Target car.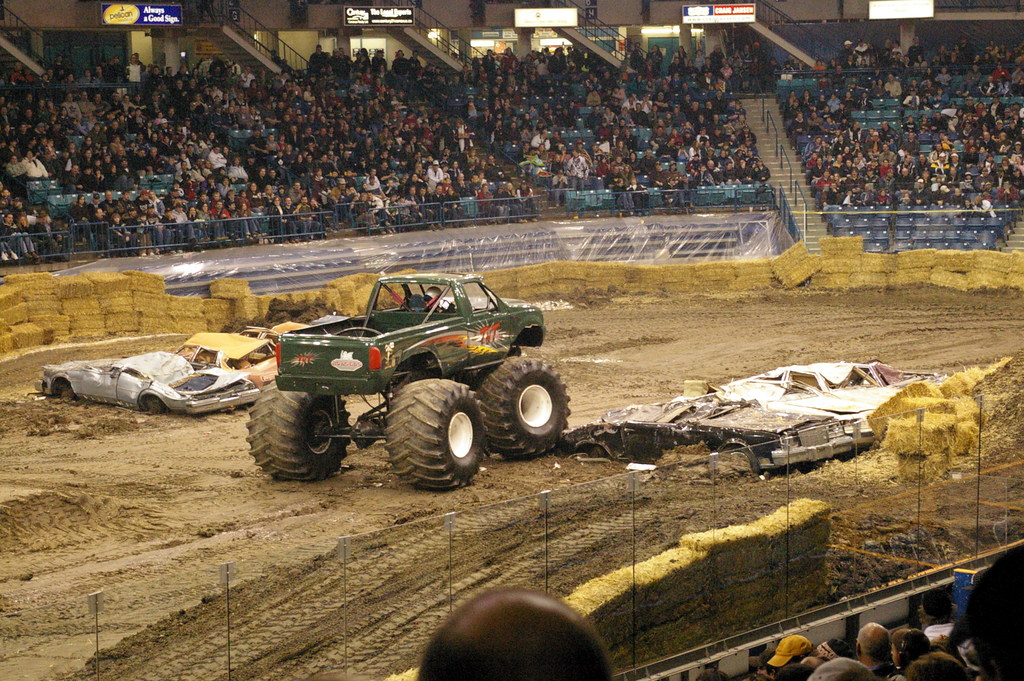
Target region: select_region(43, 351, 248, 424).
